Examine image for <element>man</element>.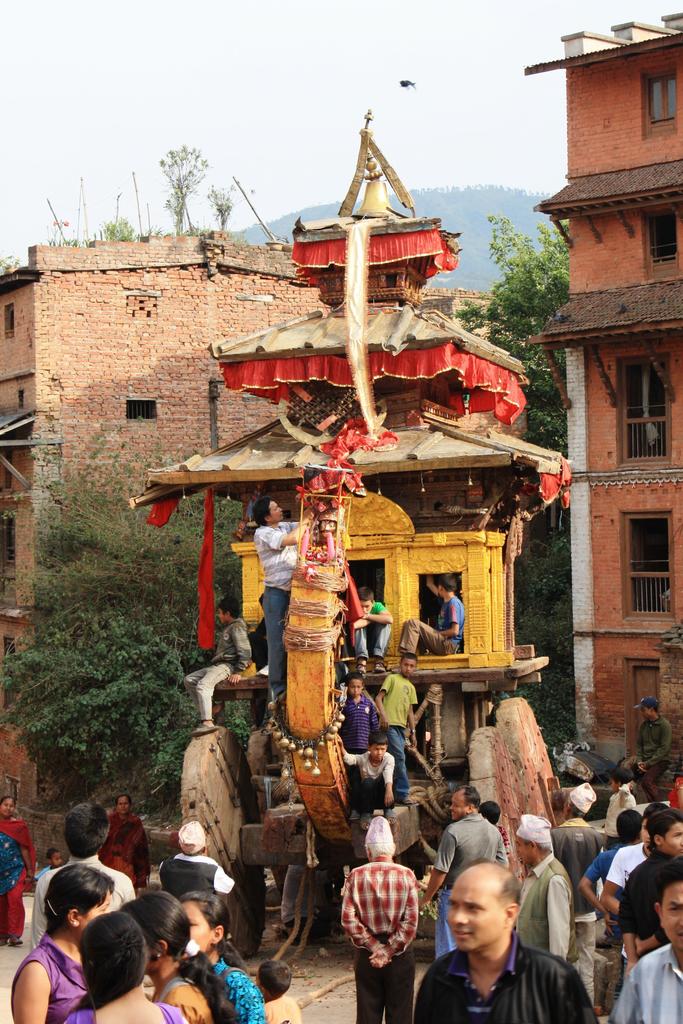
Examination result: bbox=[425, 777, 516, 959].
